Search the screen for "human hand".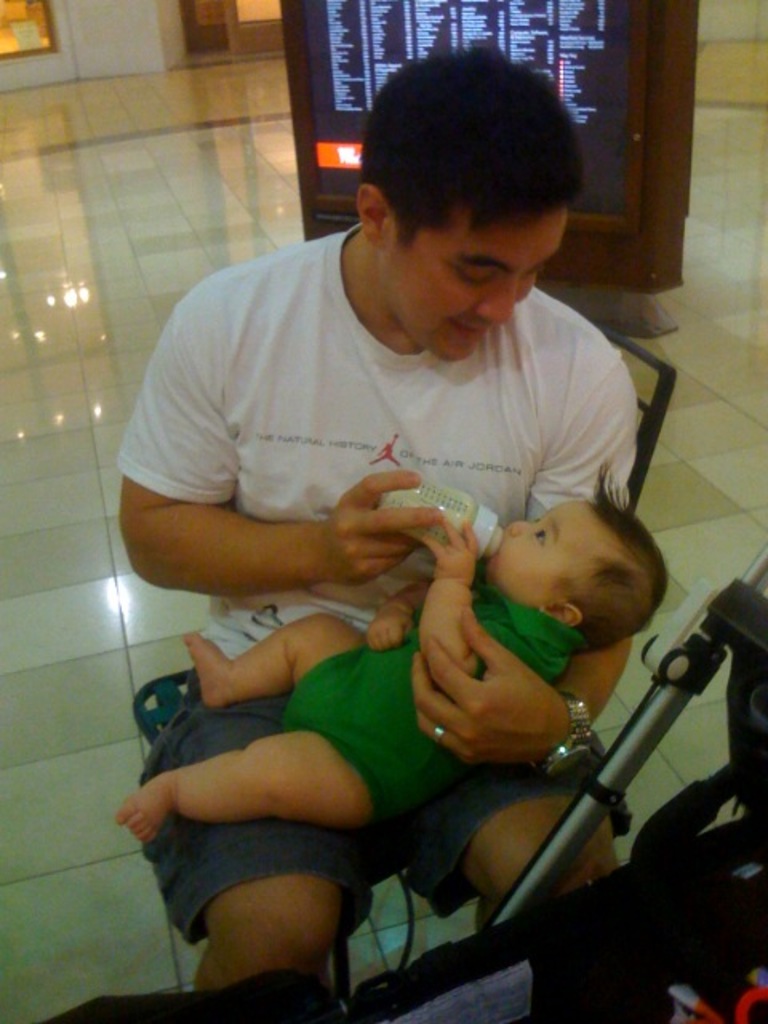
Found at l=368, t=606, r=418, b=651.
